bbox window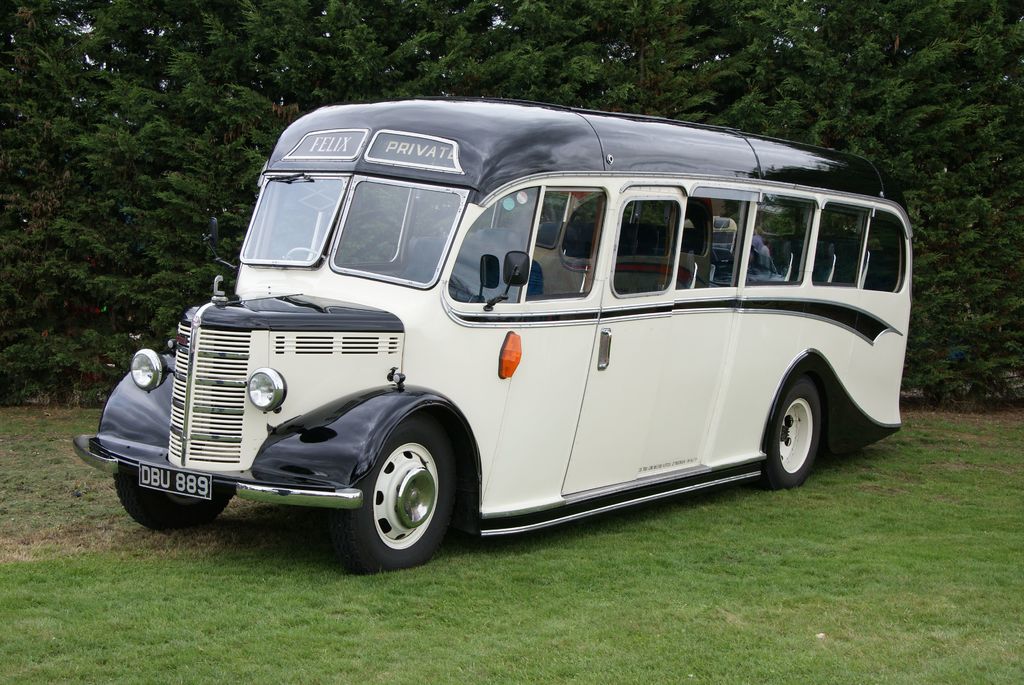
select_region(748, 196, 817, 284)
